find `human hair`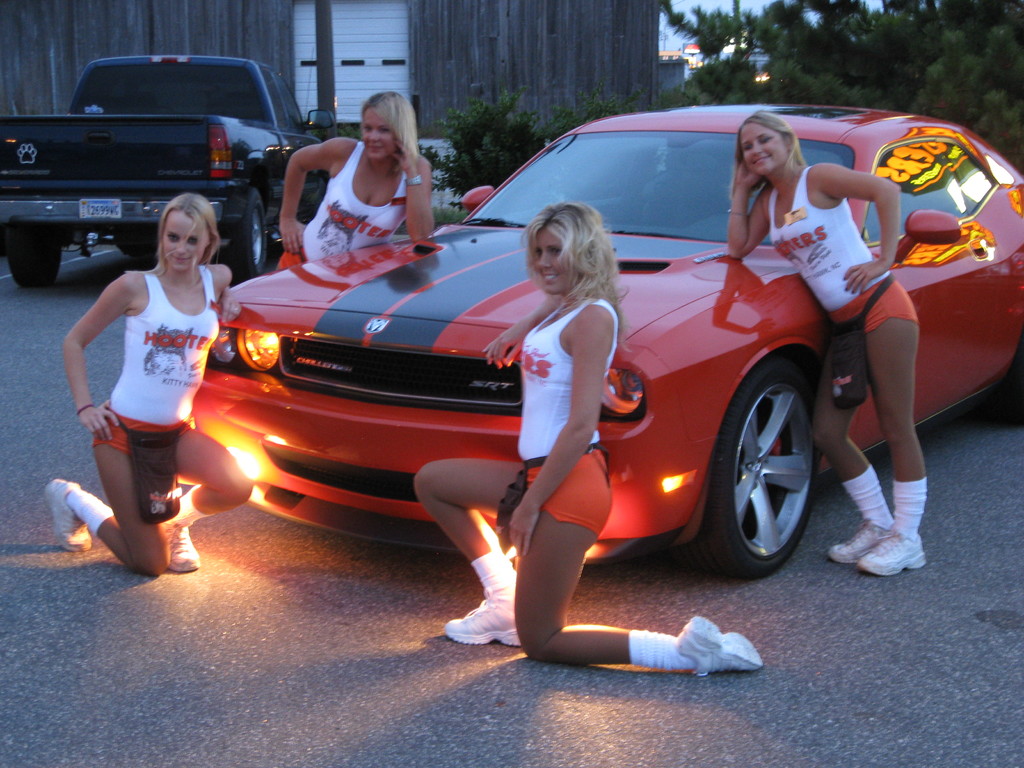
rect(123, 192, 223, 283)
